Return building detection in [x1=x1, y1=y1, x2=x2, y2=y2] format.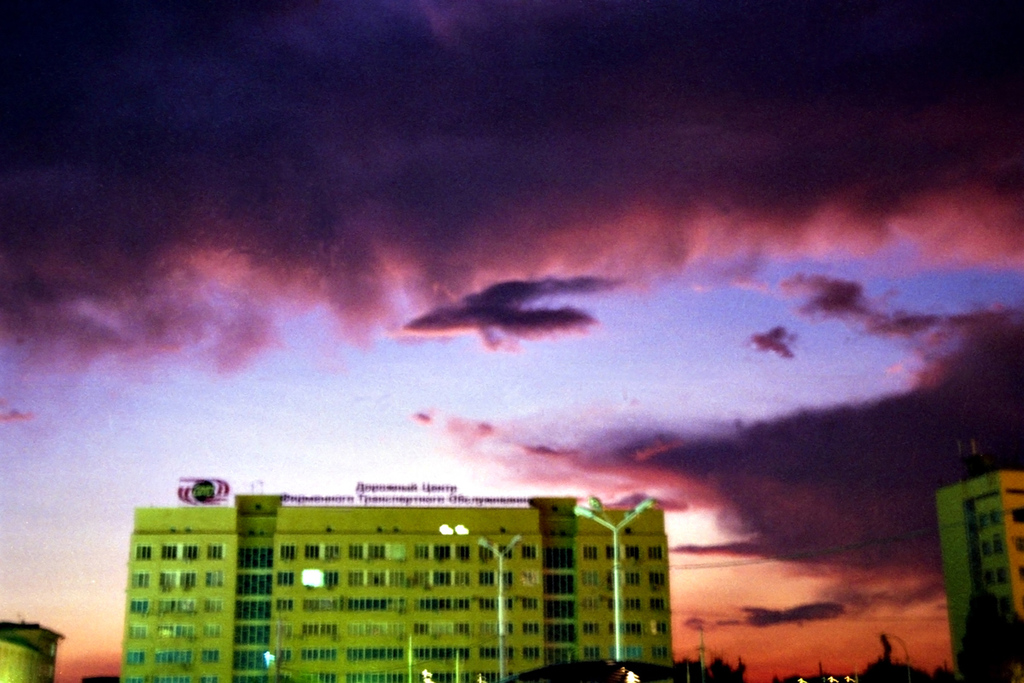
[x1=940, y1=471, x2=1023, y2=682].
